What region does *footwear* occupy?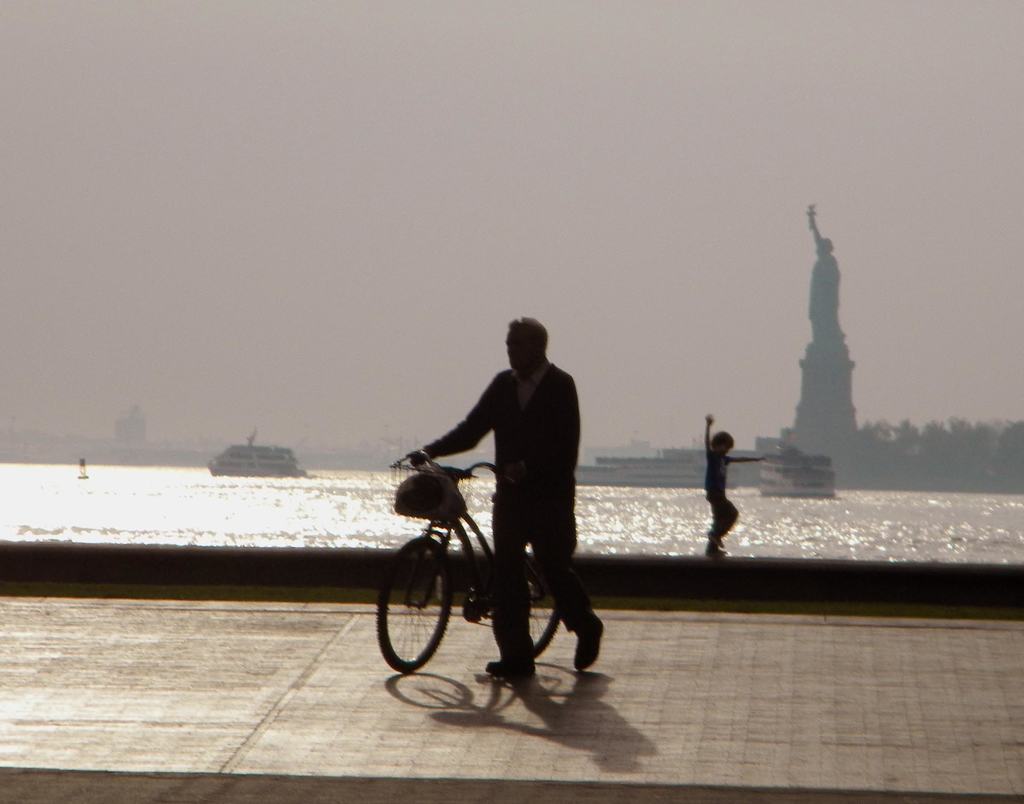
left=705, top=531, right=723, bottom=546.
